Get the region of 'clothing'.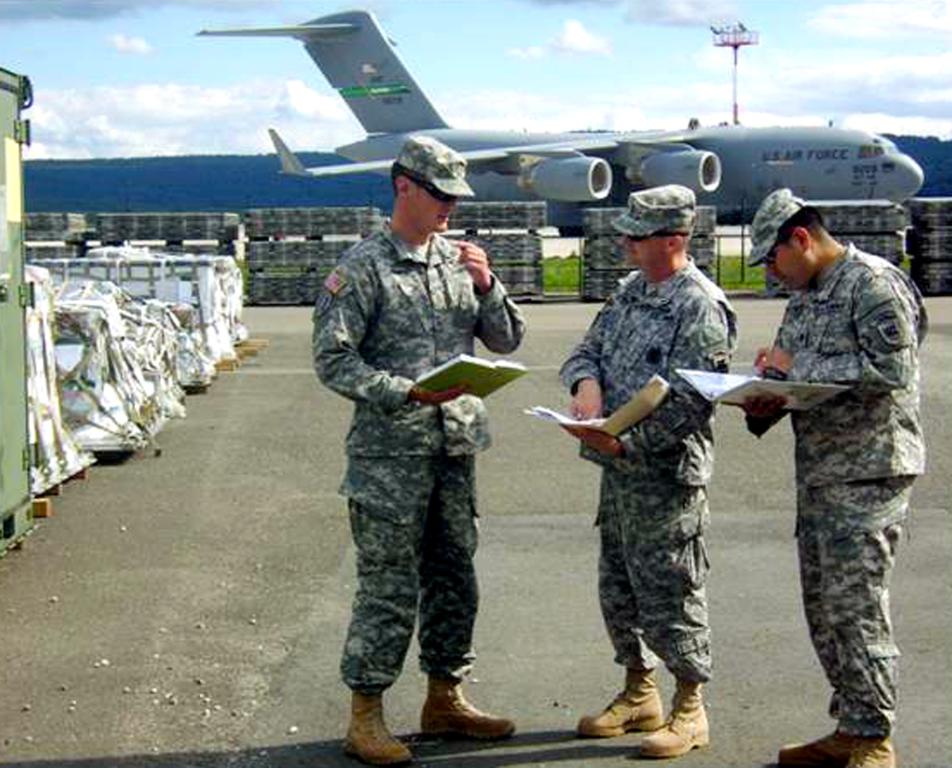
box(745, 244, 925, 740).
